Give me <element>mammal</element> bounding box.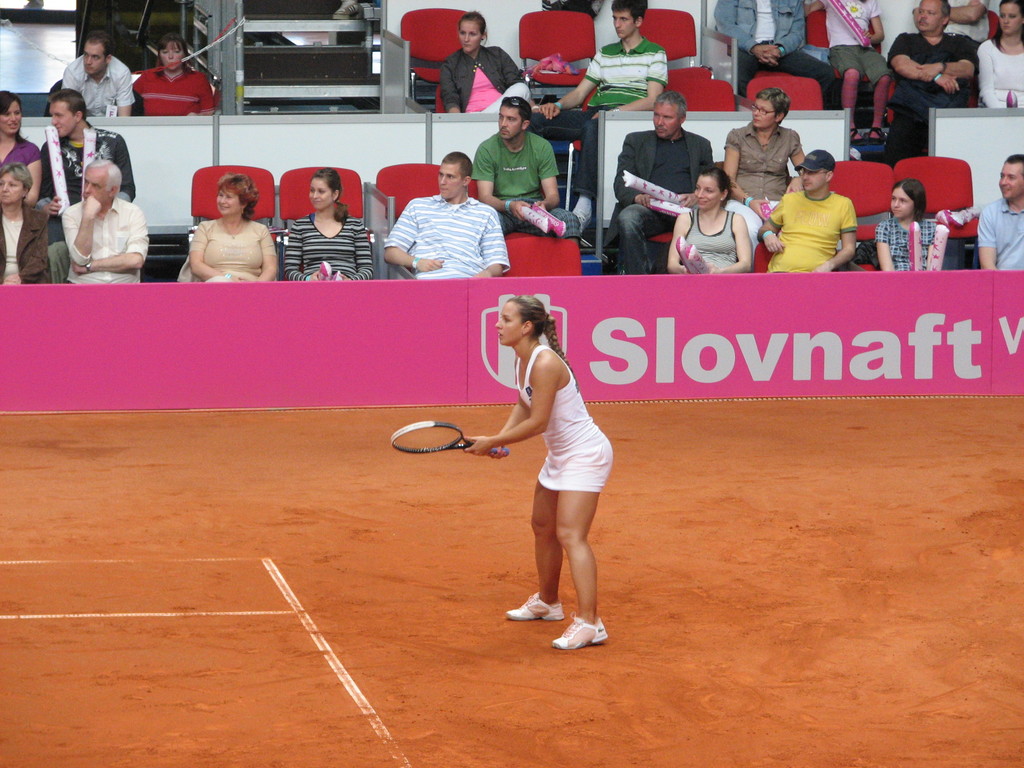
bbox(668, 166, 752, 271).
